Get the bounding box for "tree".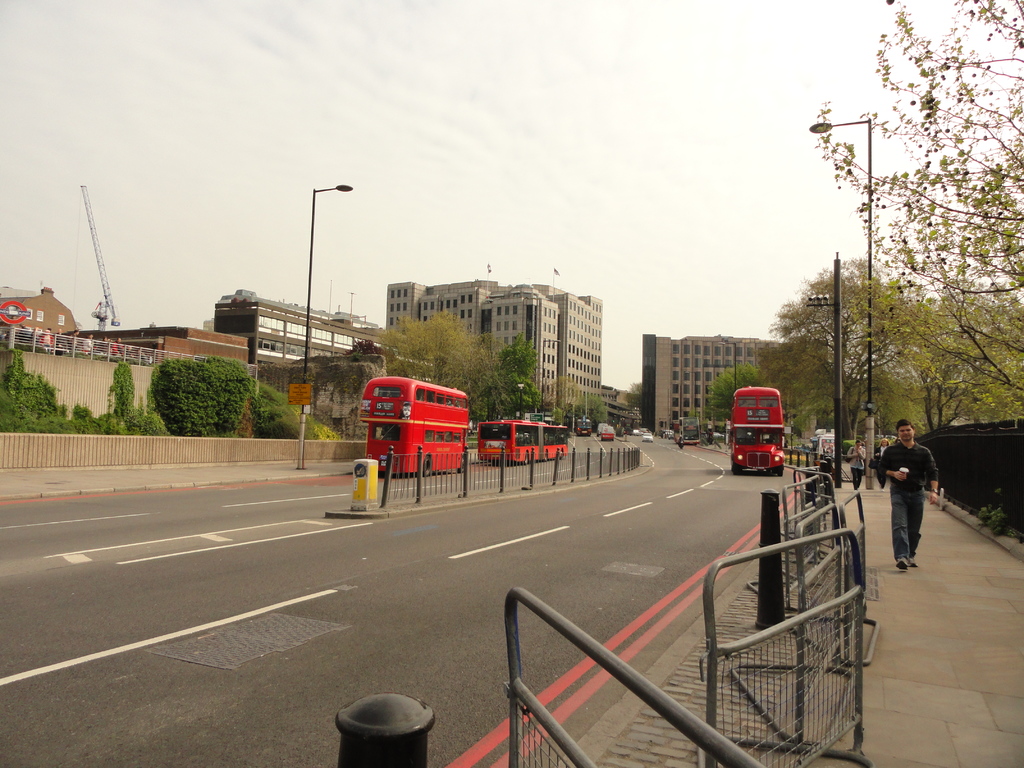
box(763, 247, 1023, 448).
